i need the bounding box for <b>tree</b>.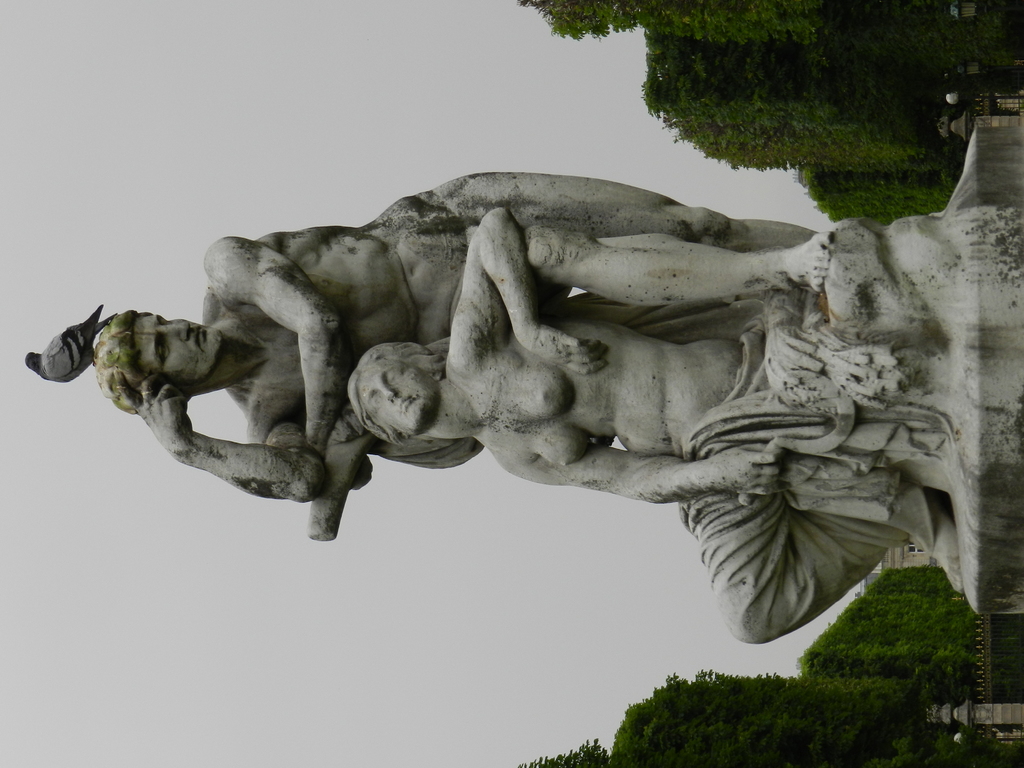
Here it is: l=517, t=0, r=1023, b=224.
